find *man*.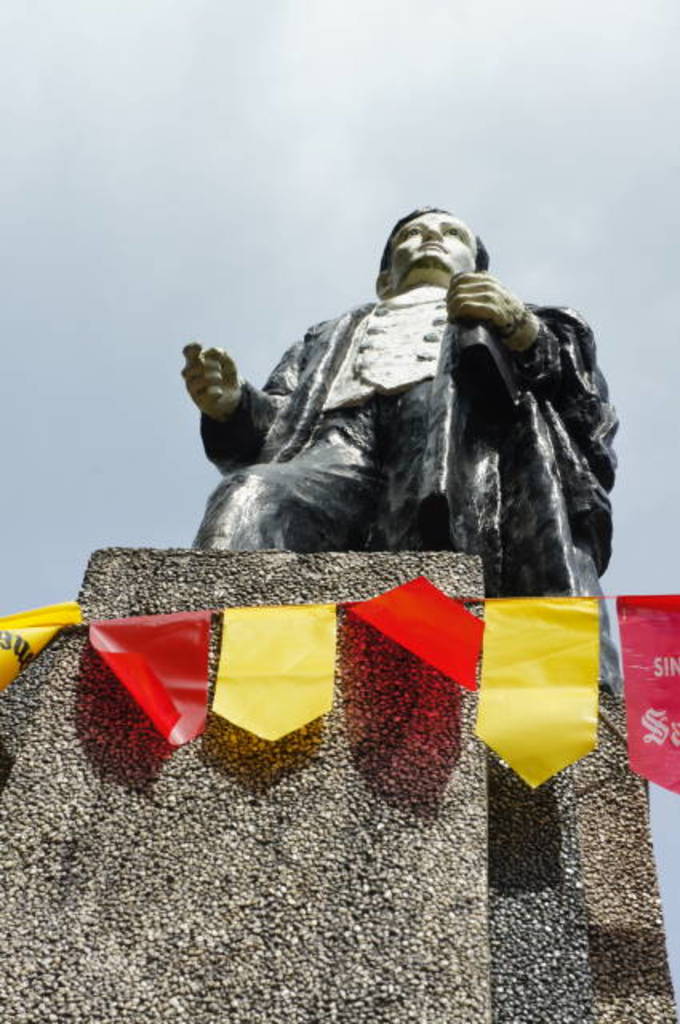
Rect(170, 168, 619, 635).
